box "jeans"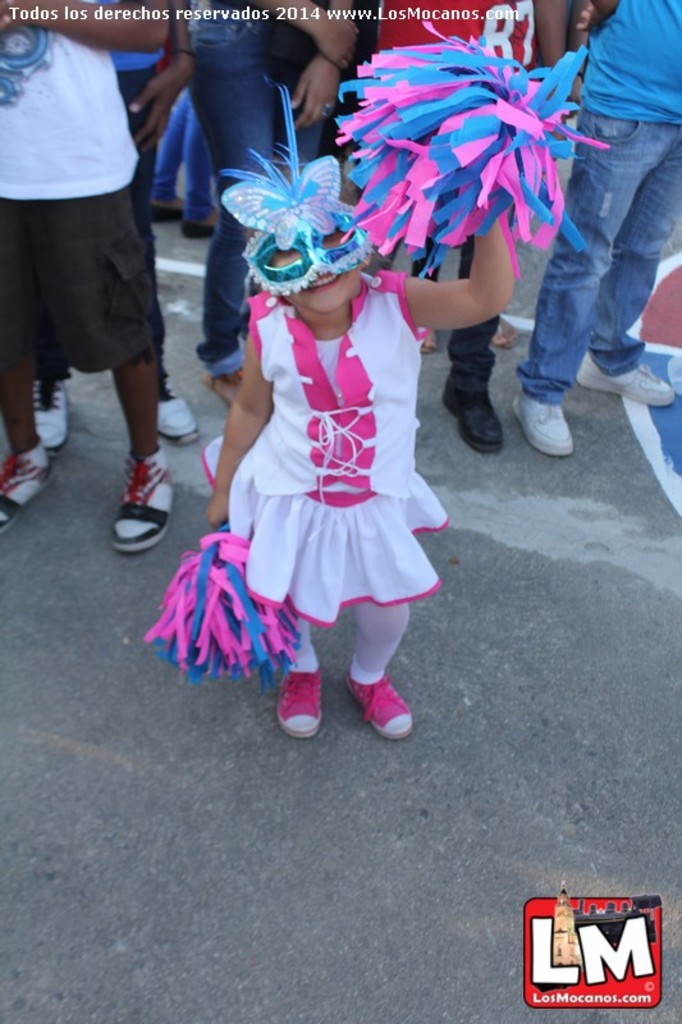
detection(535, 115, 674, 413)
